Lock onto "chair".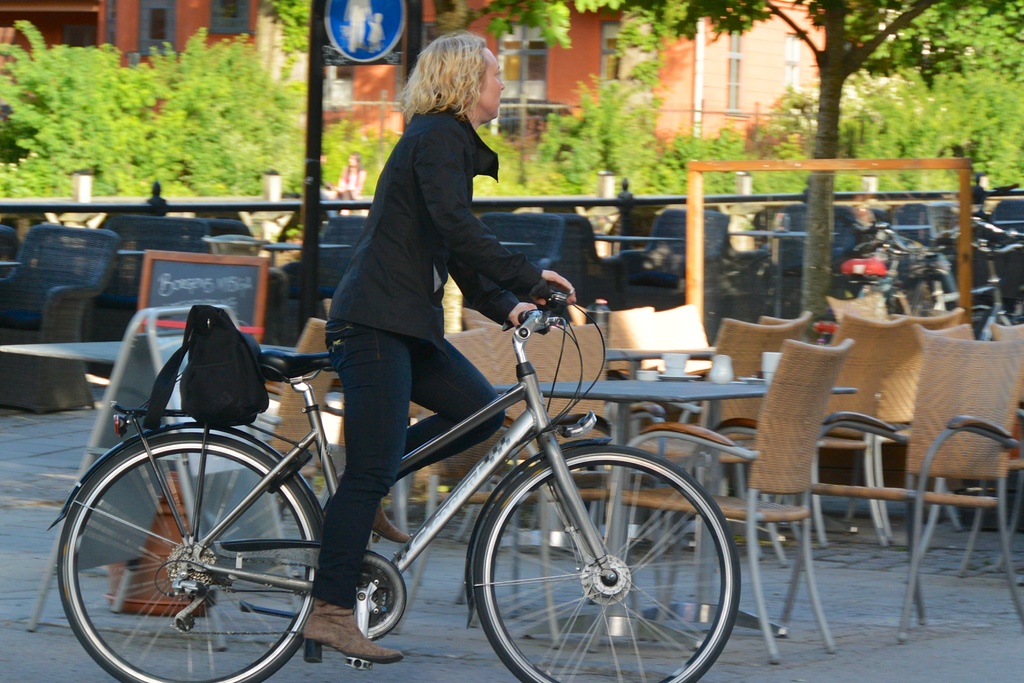
Locked: (left=611, top=210, right=730, bottom=273).
